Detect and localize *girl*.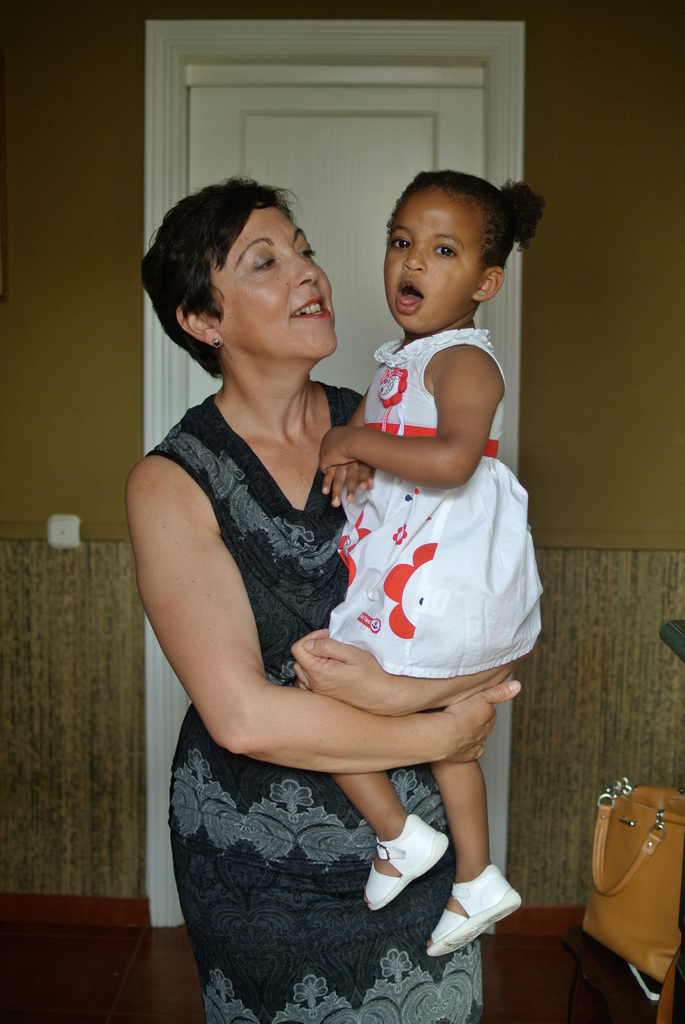
Localized at box(324, 169, 553, 961).
